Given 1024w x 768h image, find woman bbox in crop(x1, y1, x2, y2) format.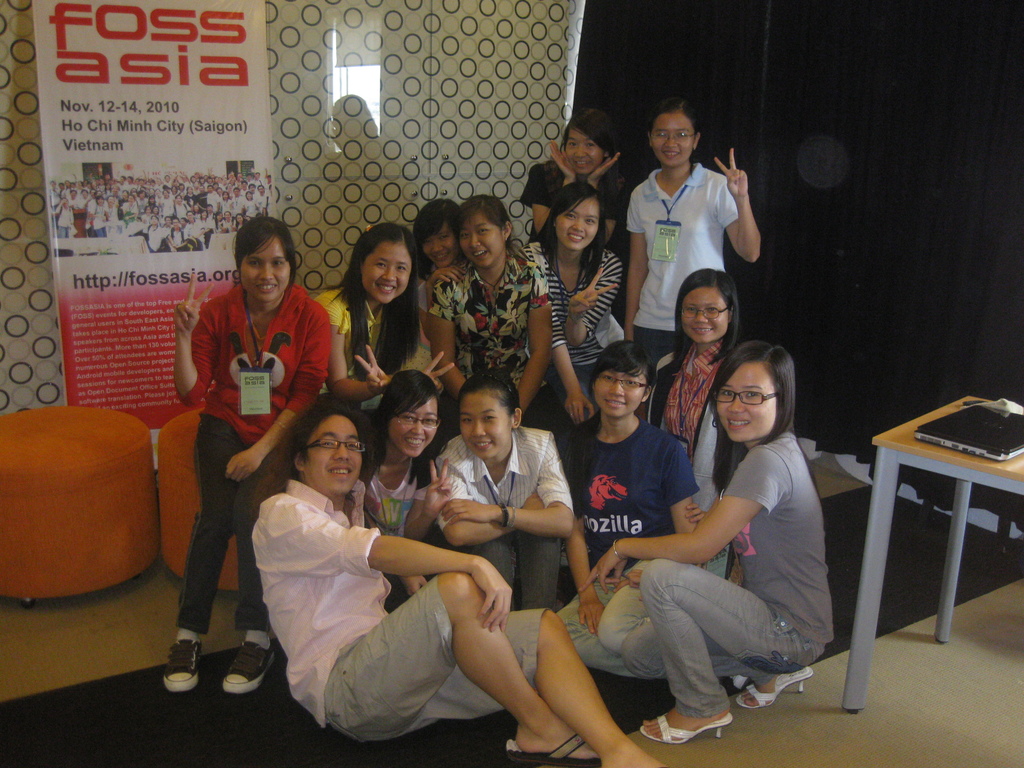
crop(518, 103, 639, 252).
